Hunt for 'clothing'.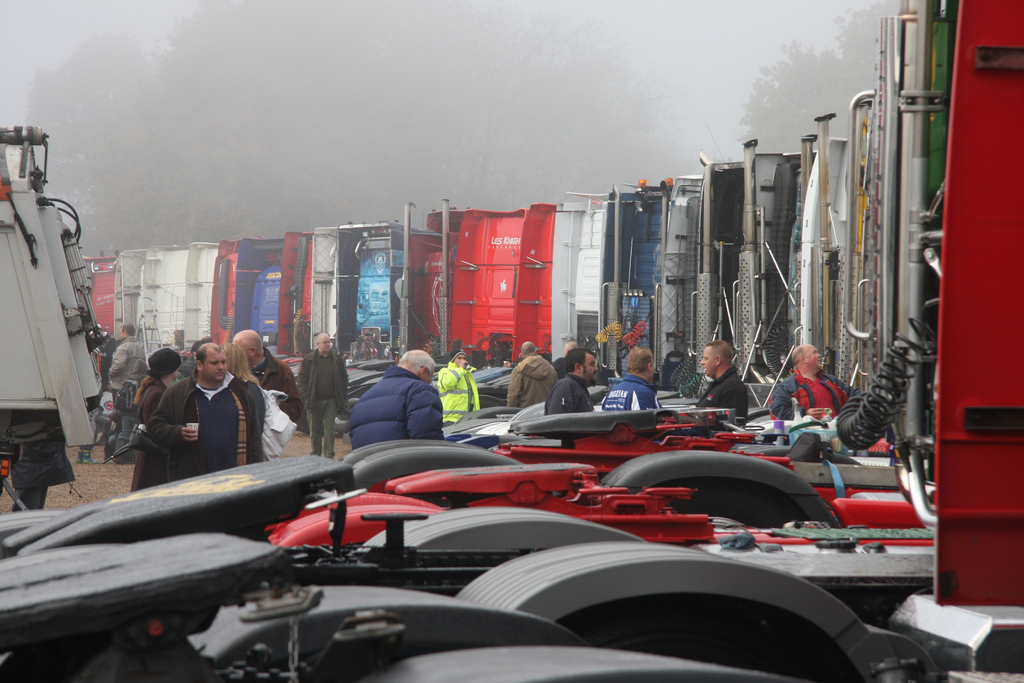
Hunted down at 135, 382, 166, 431.
